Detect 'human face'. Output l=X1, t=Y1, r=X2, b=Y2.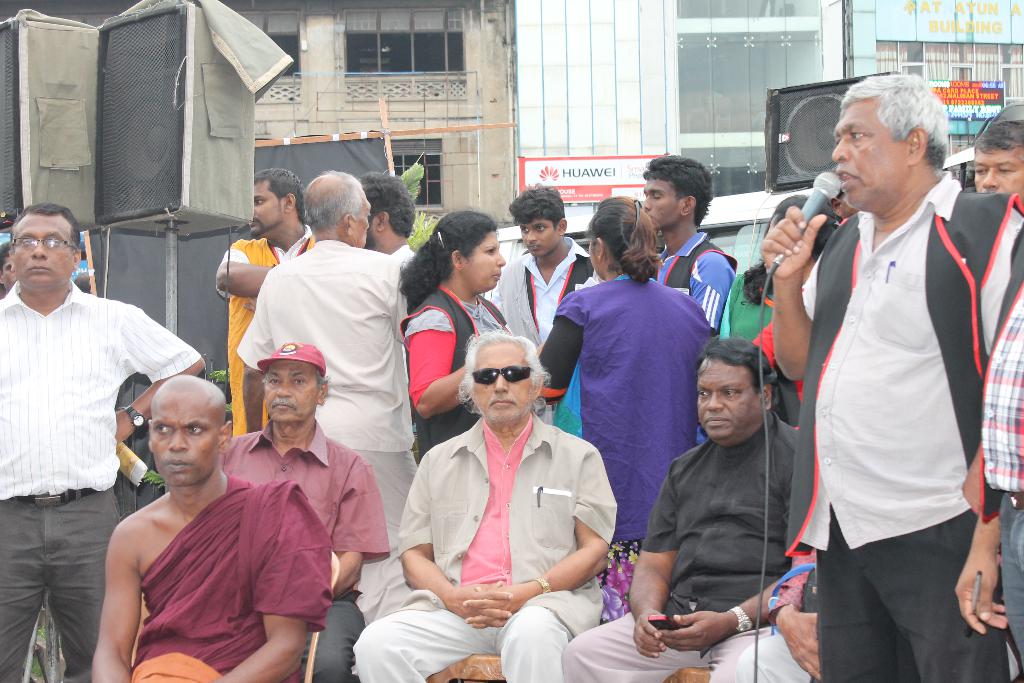
l=474, t=338, r=532, b=418.
